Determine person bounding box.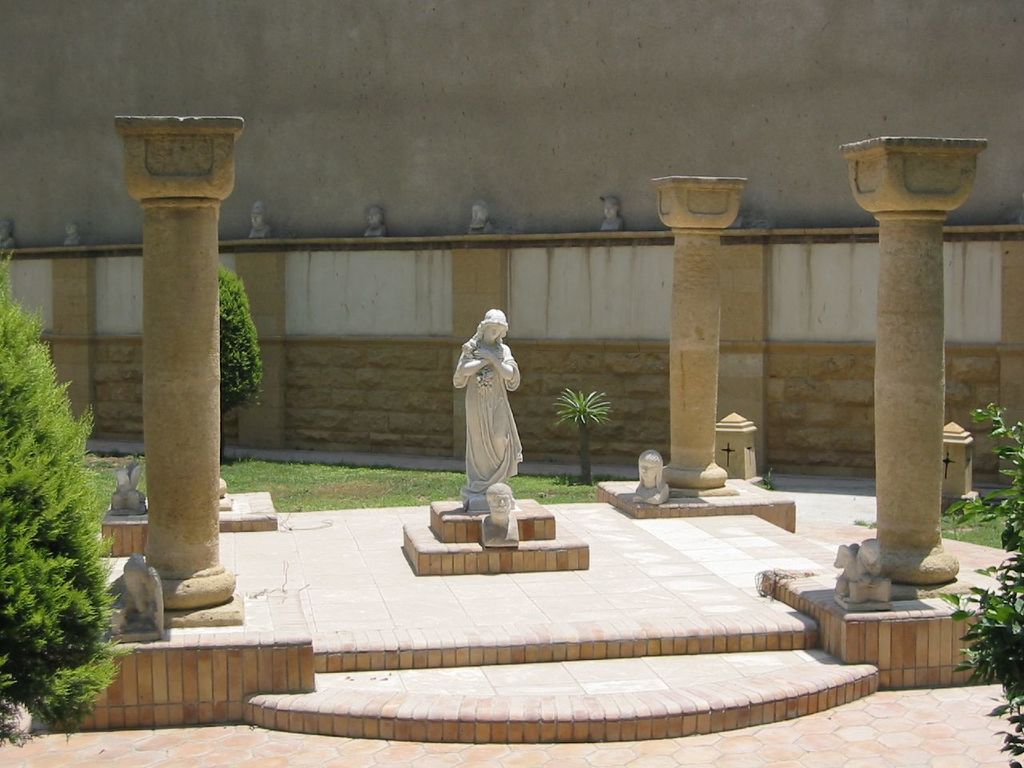
Determined: left=363, top=207, right=390, bottom=242.
